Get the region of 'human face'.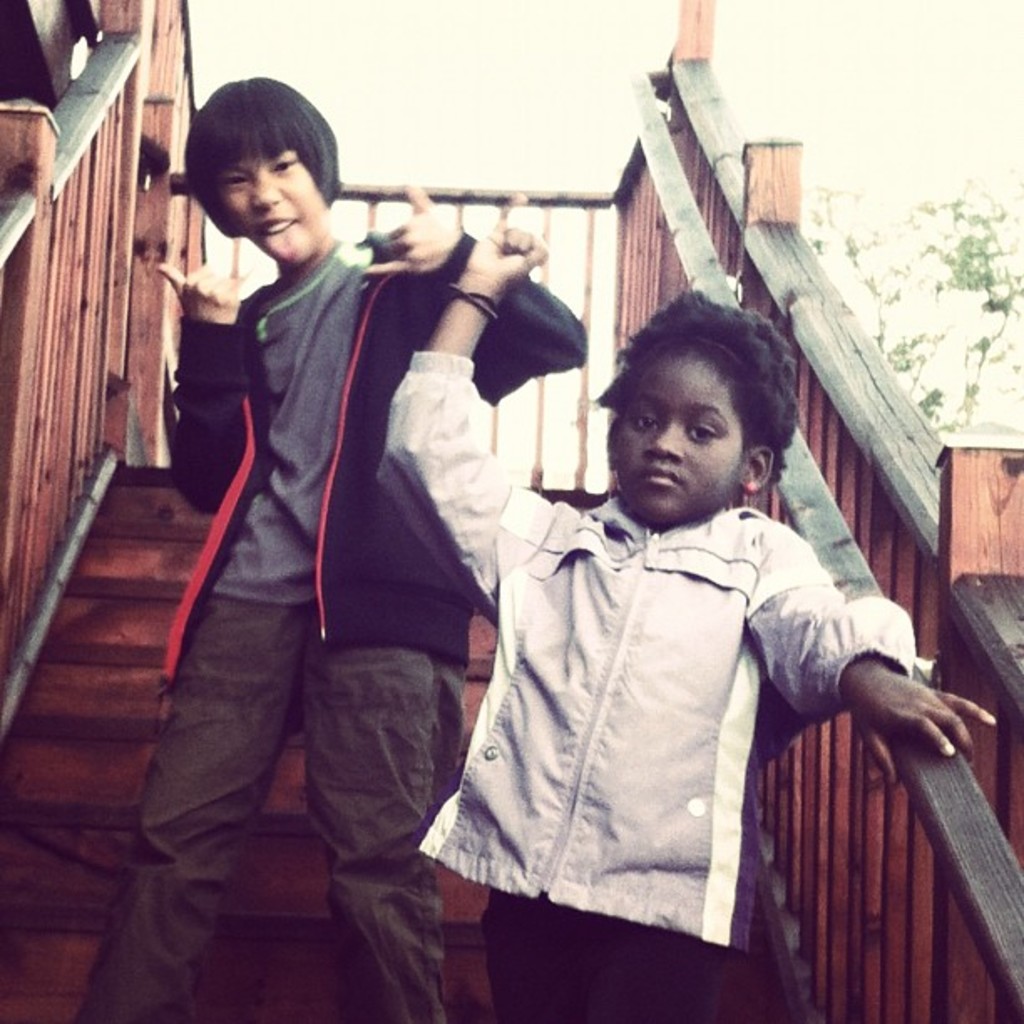
[616,353,746,529].
